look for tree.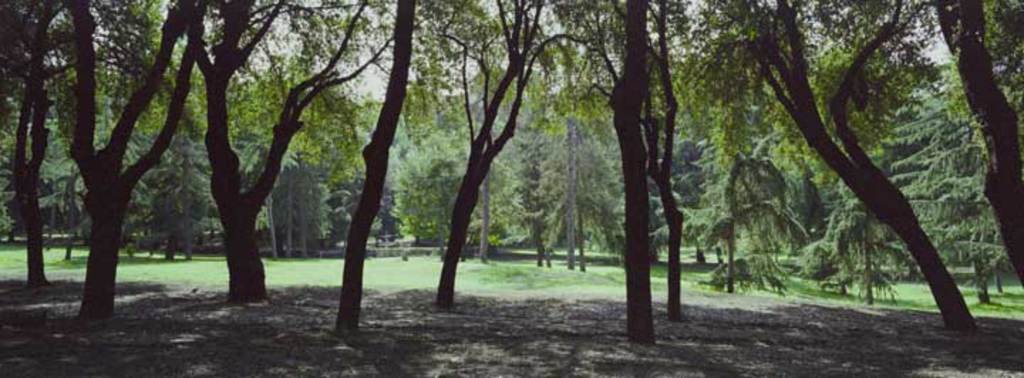
Found: pyautogui.locateOnScreen(939, 0, 1023, 284).
